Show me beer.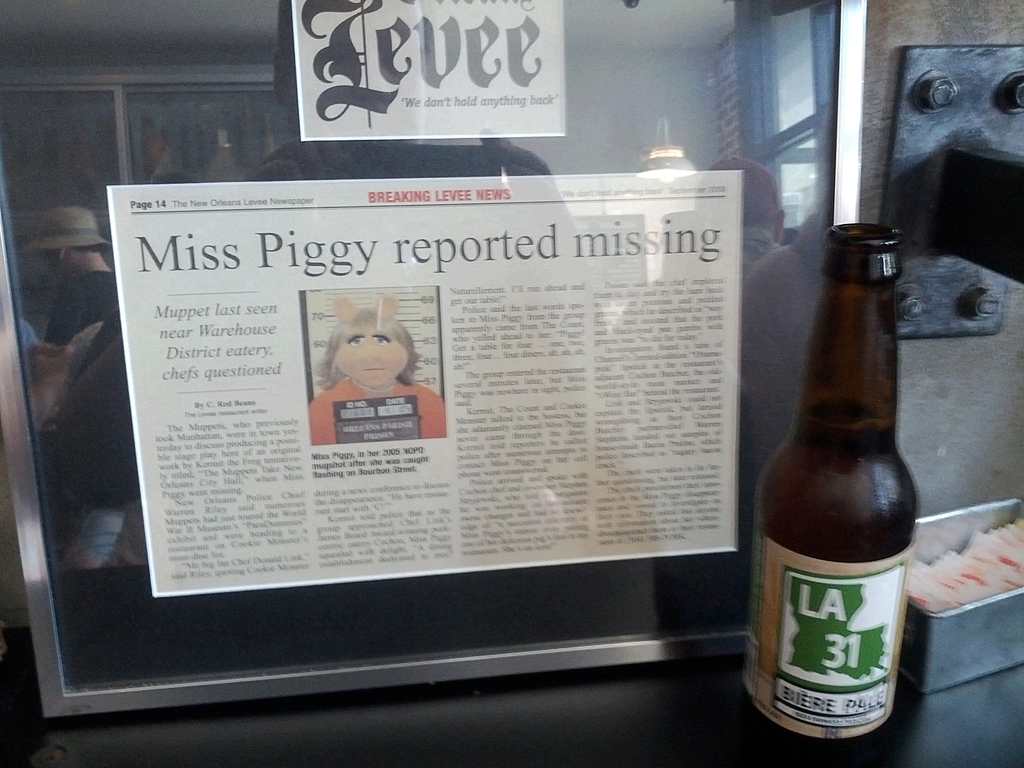
beer is here: 753,225,931,767.
